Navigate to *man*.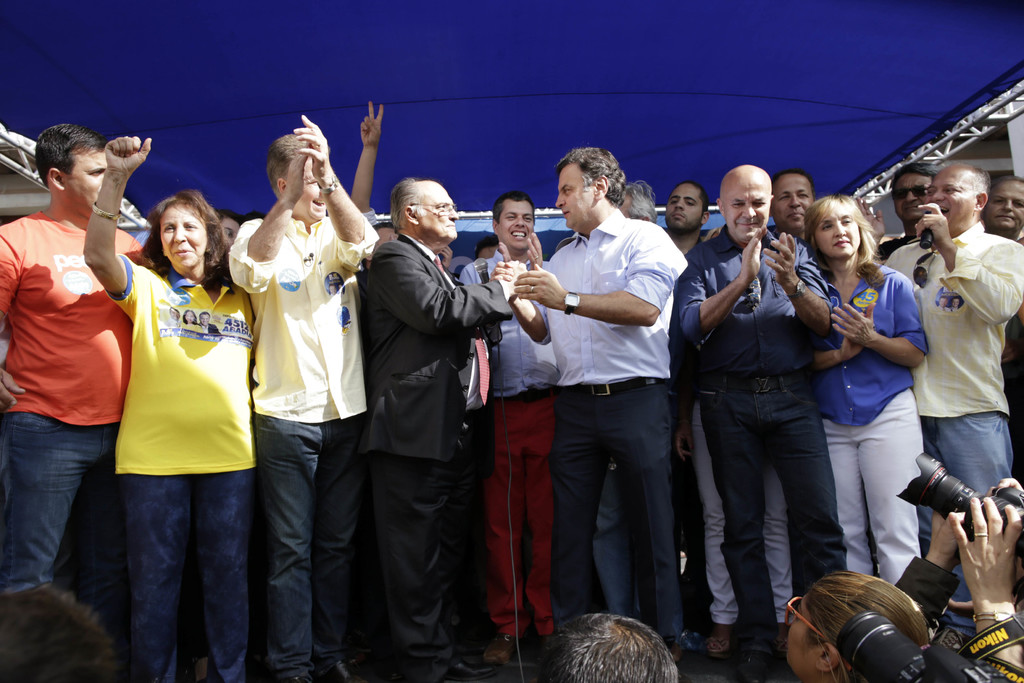
Navigation target: crop(341, 163, 502, 668).
